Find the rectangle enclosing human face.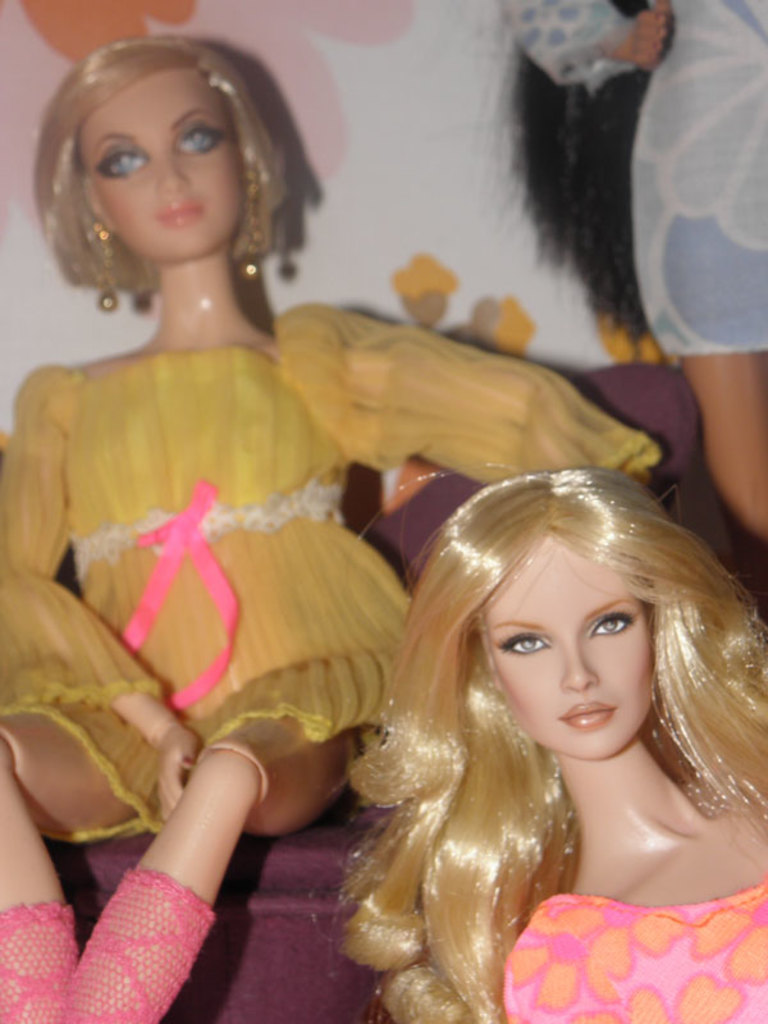
l=78, t=61, r=236, b=253.
